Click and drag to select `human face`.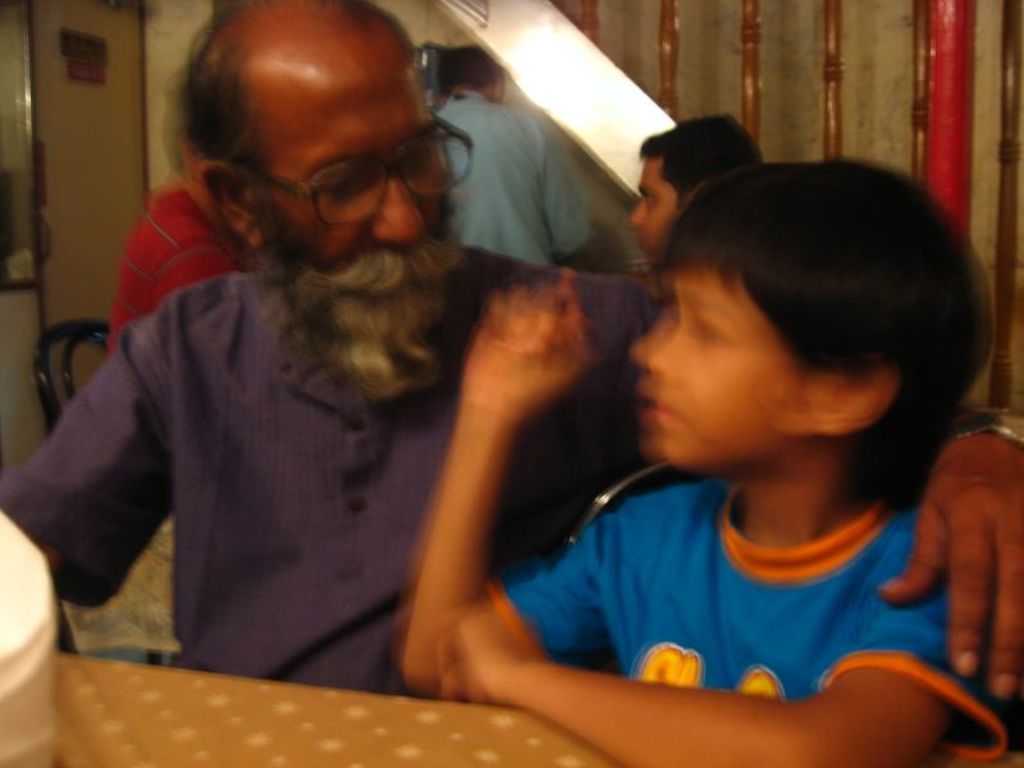
Selection: BBox(632, 274, 791, 463).
